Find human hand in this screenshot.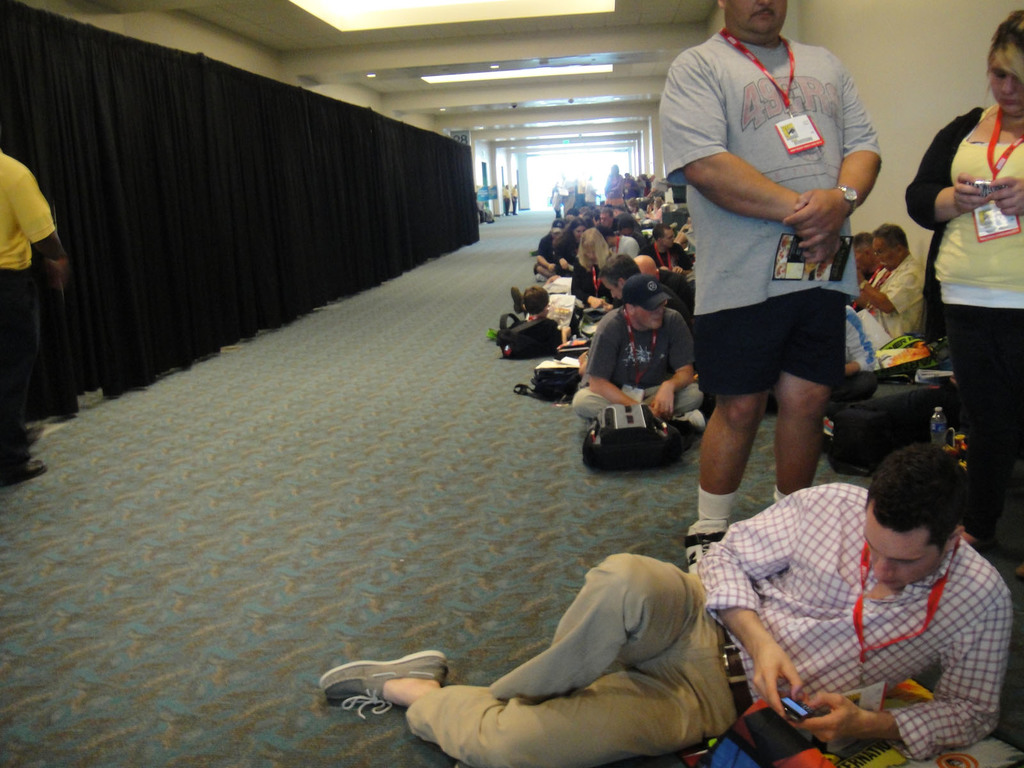
The bounding box for human hand is (left=671, top=264, right=684, bottom=275).
